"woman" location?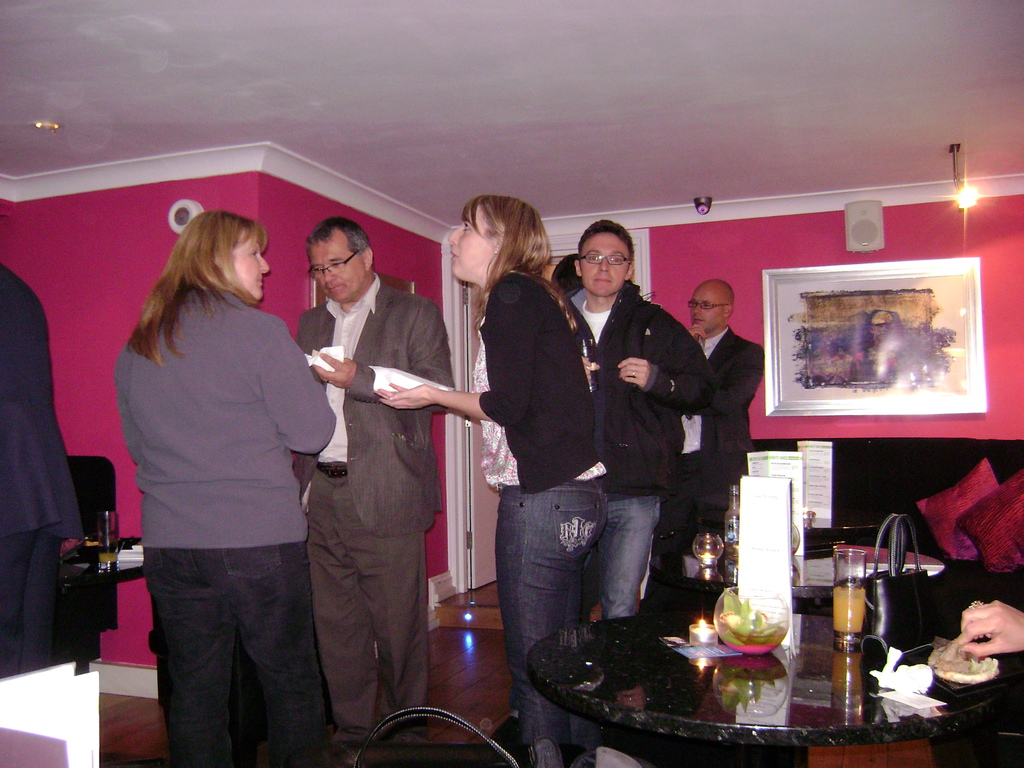
bbox(371, 189, 612, 767)
